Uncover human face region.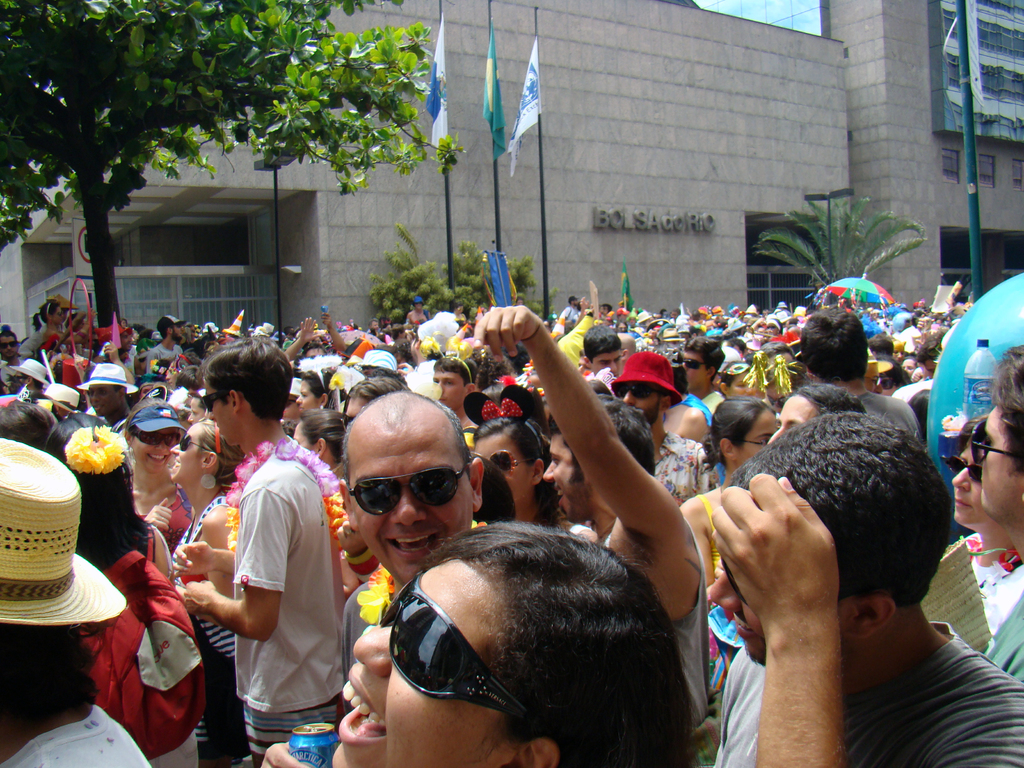
Uncovered: {"left": 330, "top": 554, "right": 511, "bottom": 767}.
